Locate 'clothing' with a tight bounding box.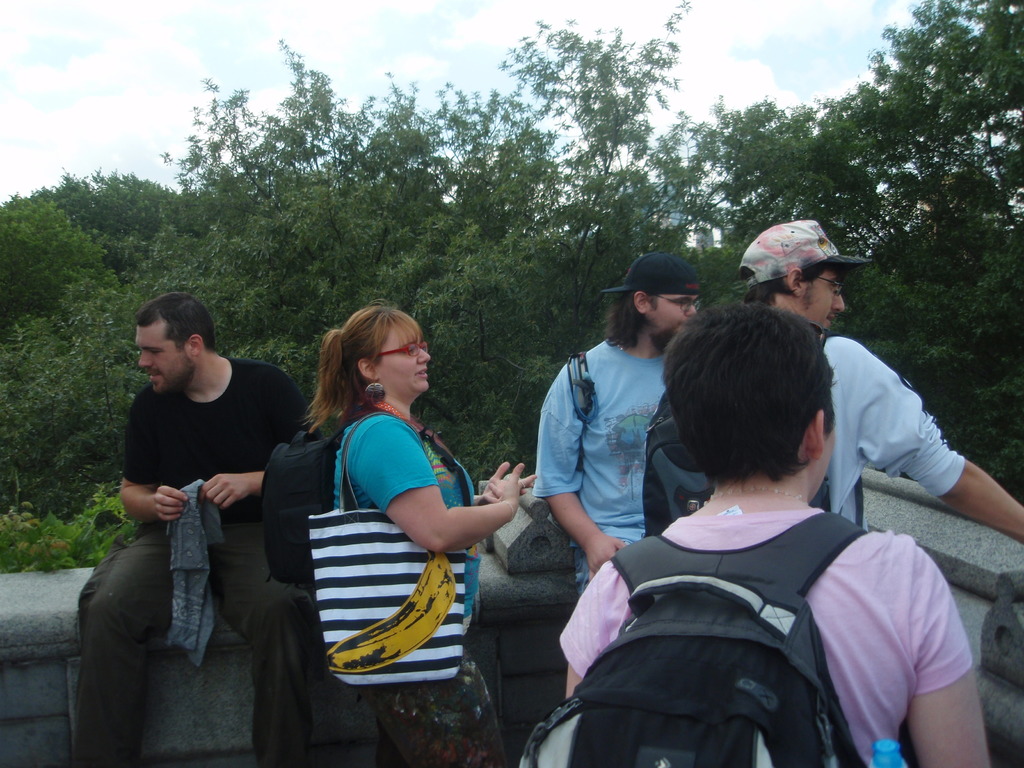
BBox(547, 433, 972, 759).
